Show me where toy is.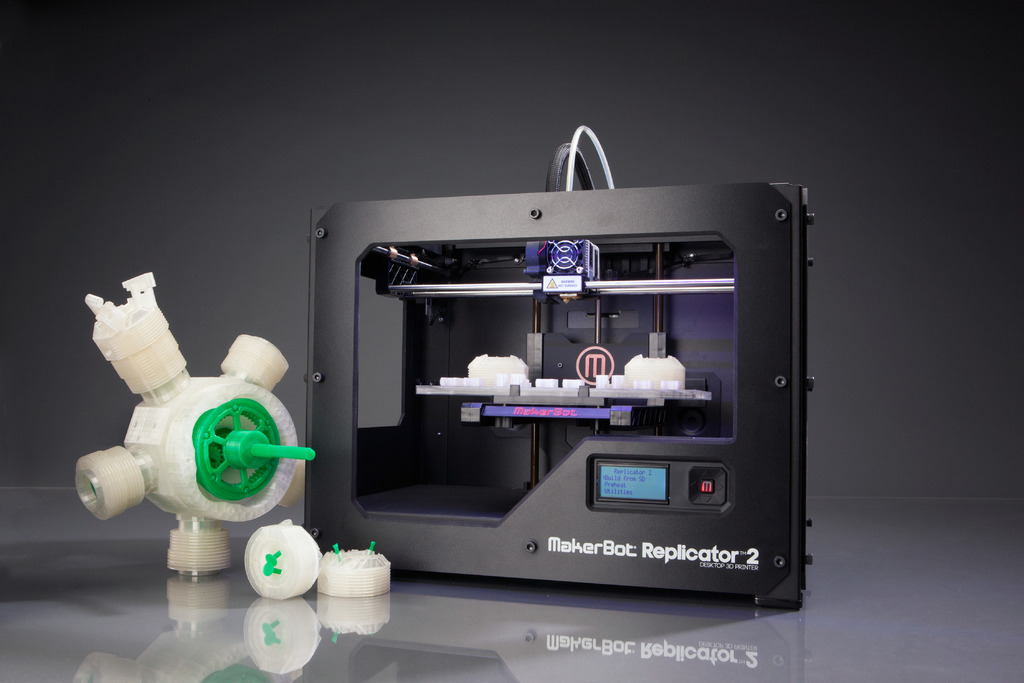
toy is at (244, 518, 321, 602).
